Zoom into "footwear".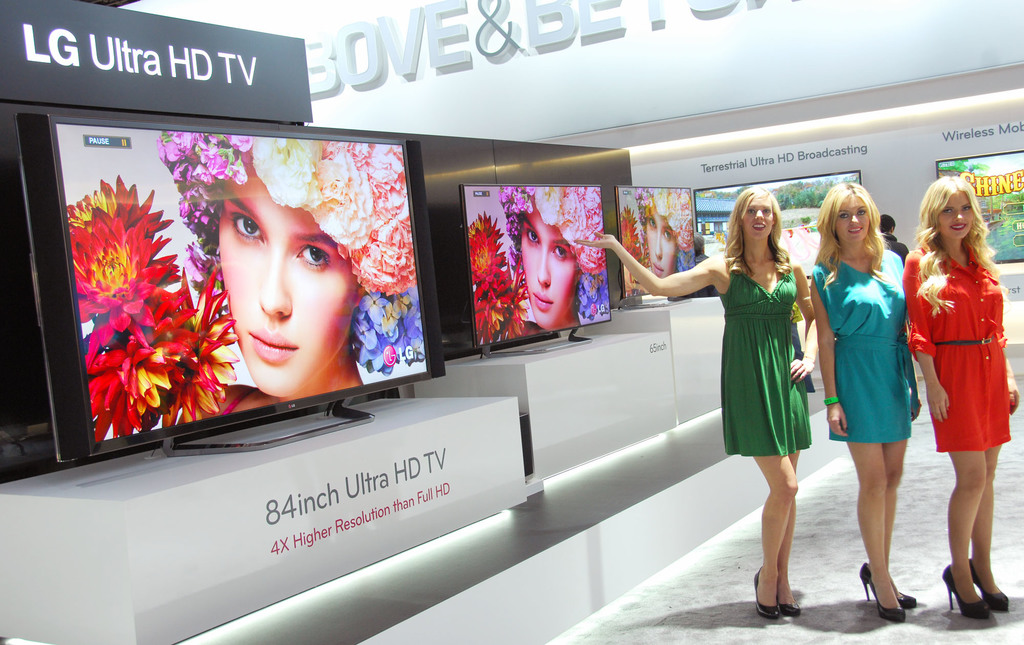
Zoom target: 968/553/1011/612.
